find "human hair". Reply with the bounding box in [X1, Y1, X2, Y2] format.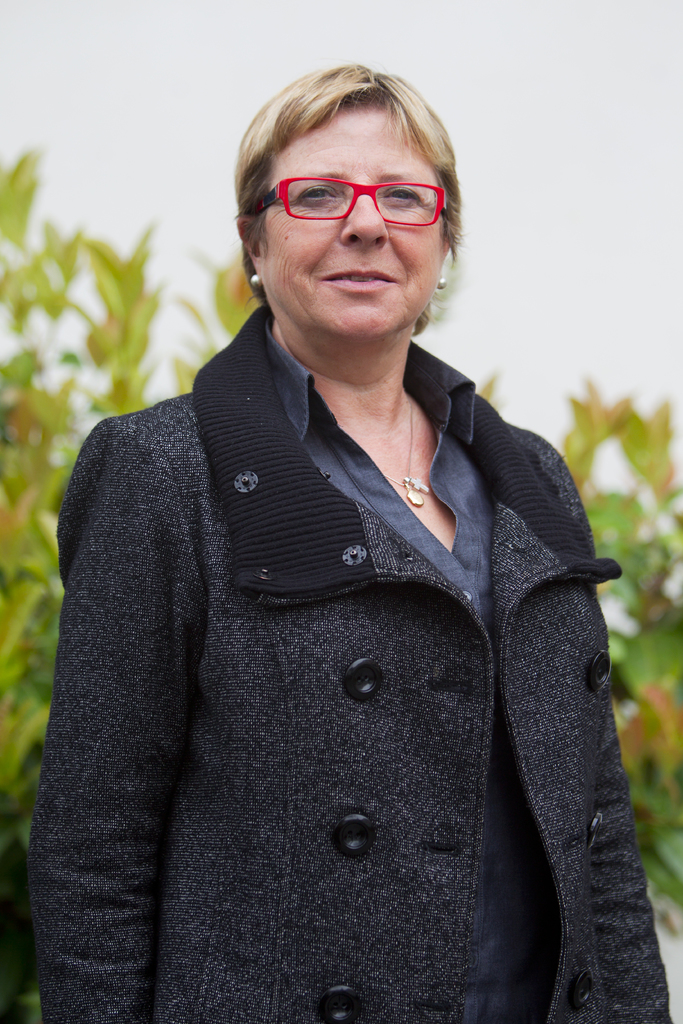
[220, 54, 456, 259].
